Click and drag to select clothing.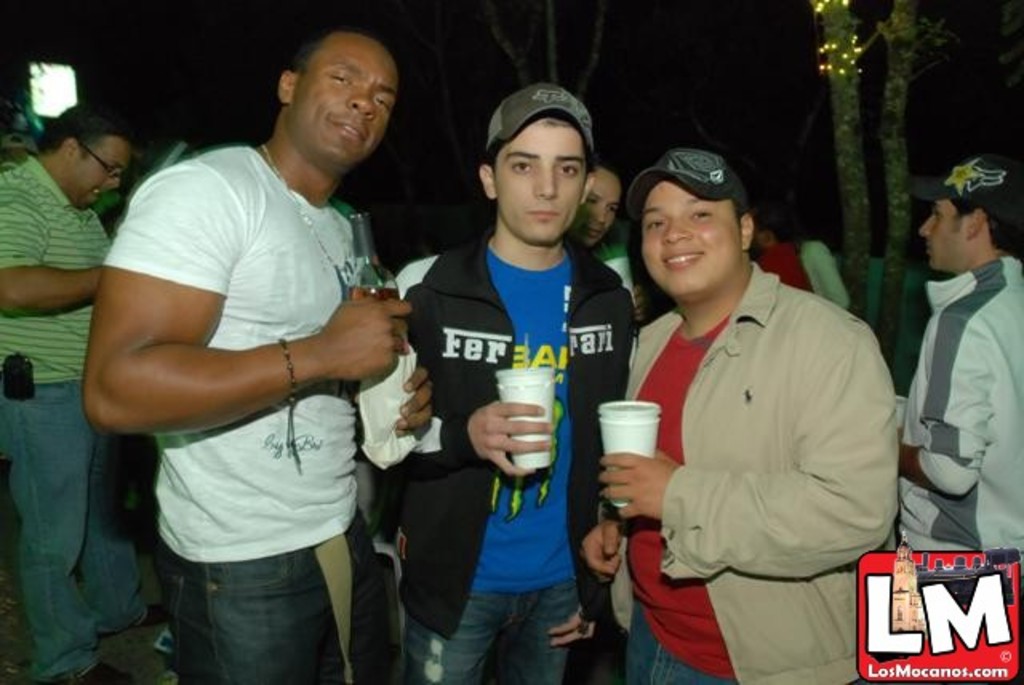
Selection: 622,219,901,648.
